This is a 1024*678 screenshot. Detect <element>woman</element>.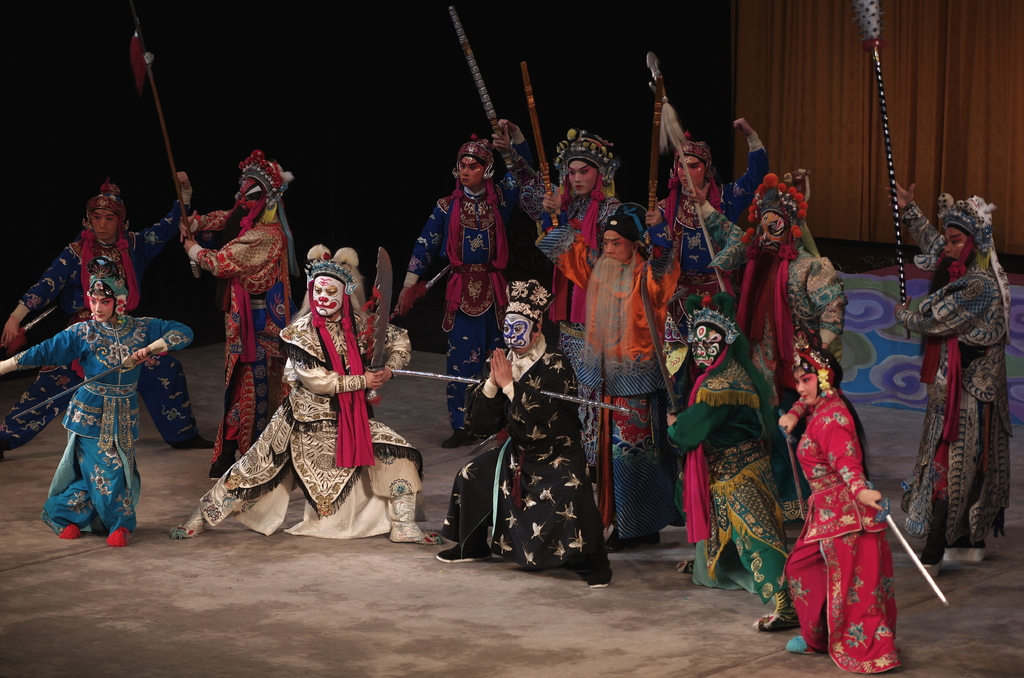
{"x1": 639, "y1": 106, "x2": 773, "y2": 334}.
